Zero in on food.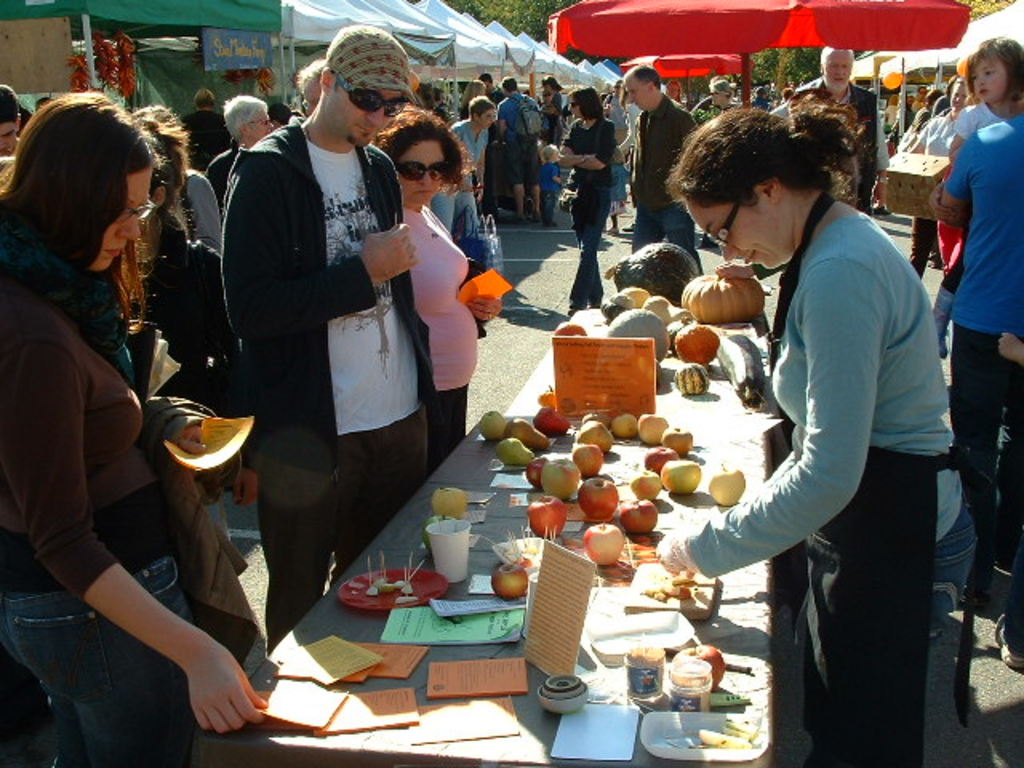
Zeroed in: (542,459,587,498).
